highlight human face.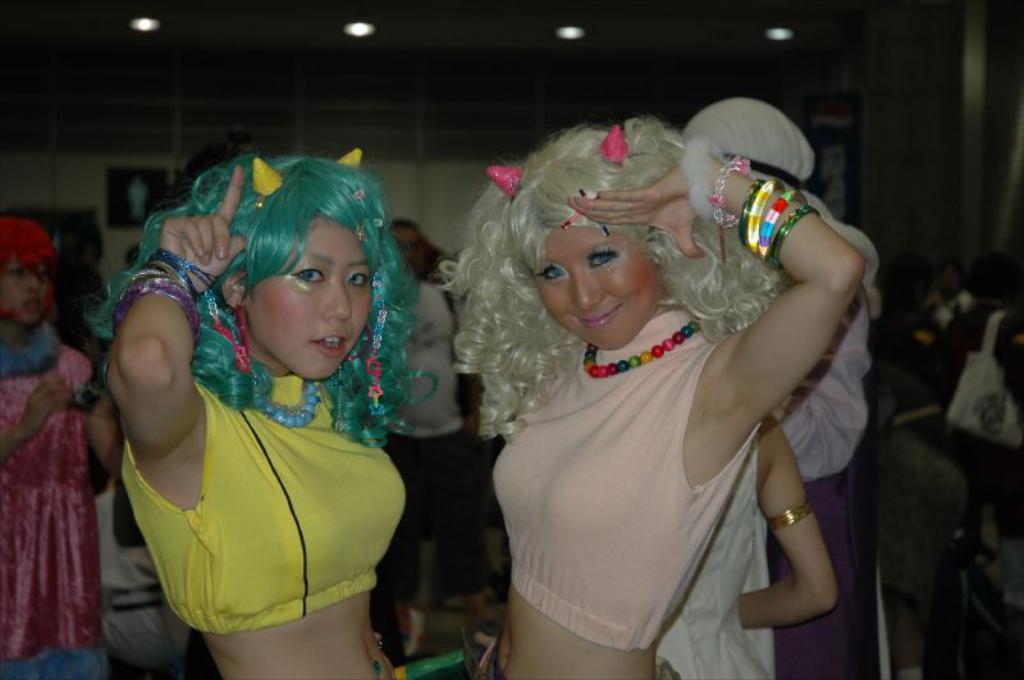
Highlighted region: (x1=0, y1=270, x2=52, y2=325).
